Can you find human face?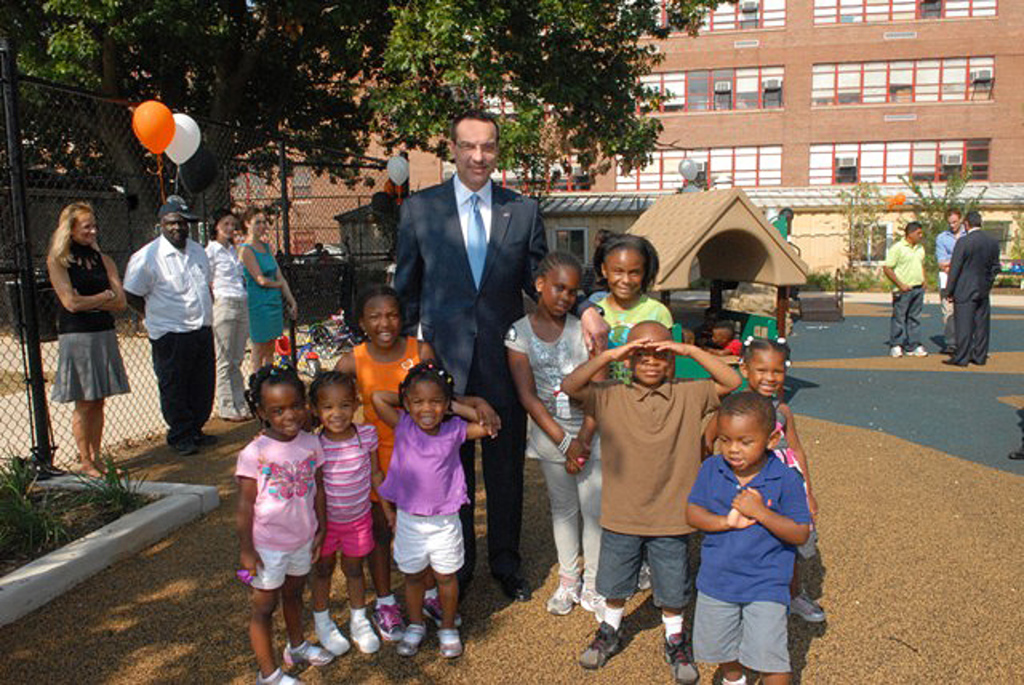
Yes, bounding box: bbox(315, 384, 357, 434).
